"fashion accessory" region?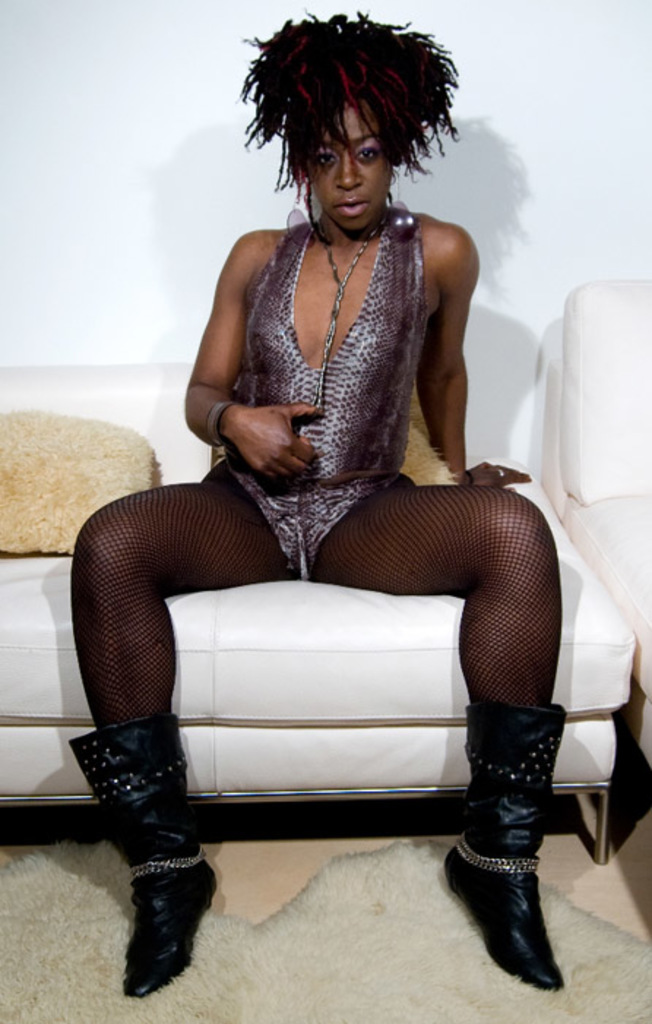
{"left": 313, "top": 212, "right": 384, "bottom": 417}
